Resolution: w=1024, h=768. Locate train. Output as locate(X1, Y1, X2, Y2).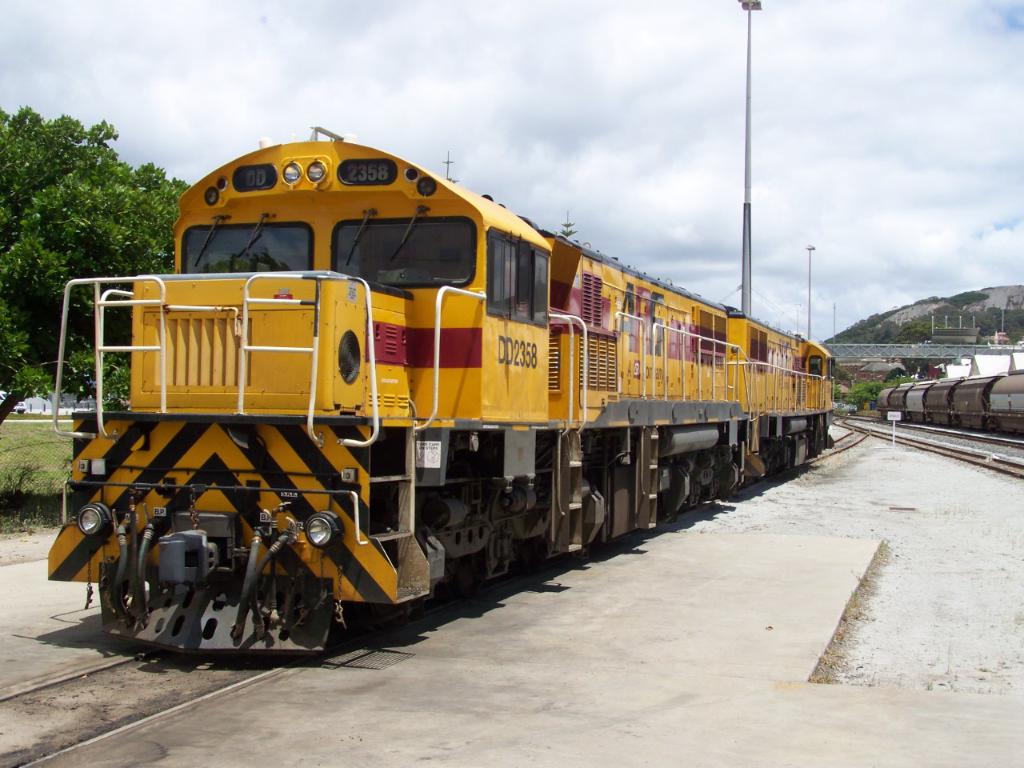
locate(871, 370, 1023, 438).
